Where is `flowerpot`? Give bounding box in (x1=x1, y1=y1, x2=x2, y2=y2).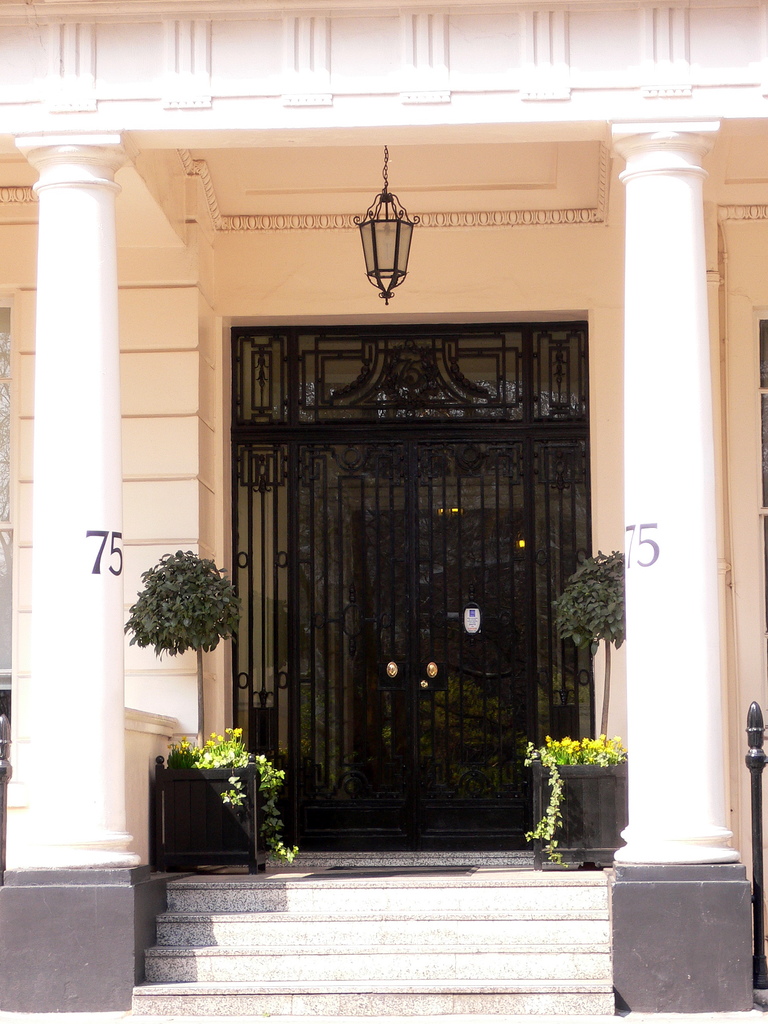
(x1=531, y1=758, x2=632, y2=874).
